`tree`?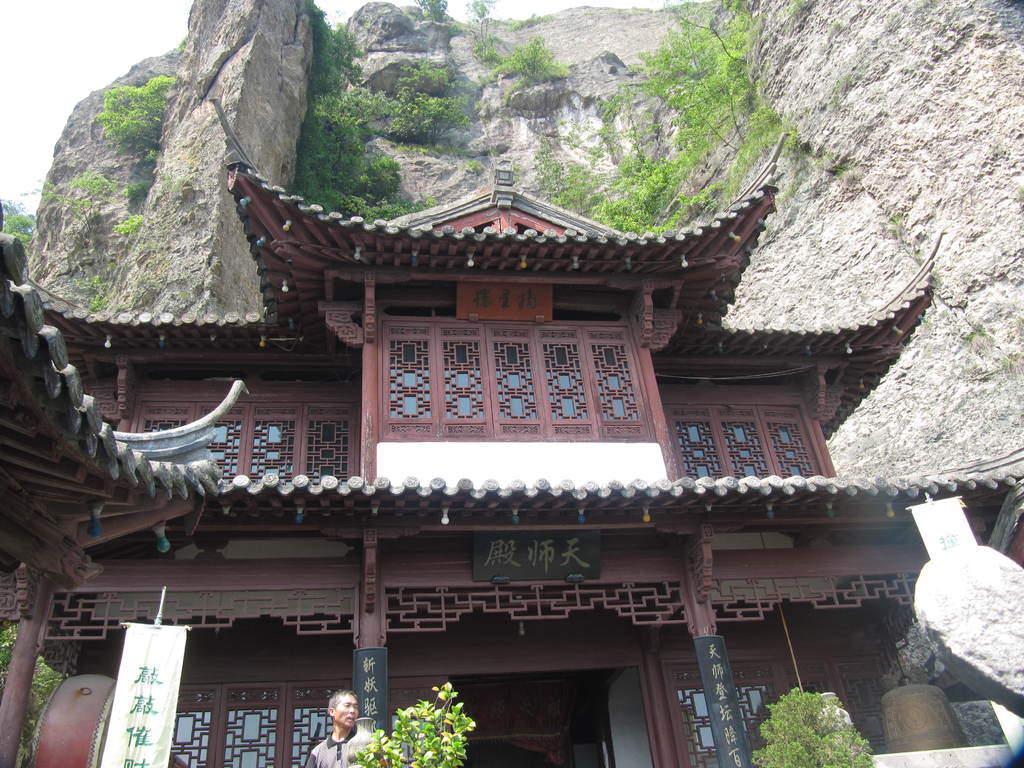
561:86:657:182
